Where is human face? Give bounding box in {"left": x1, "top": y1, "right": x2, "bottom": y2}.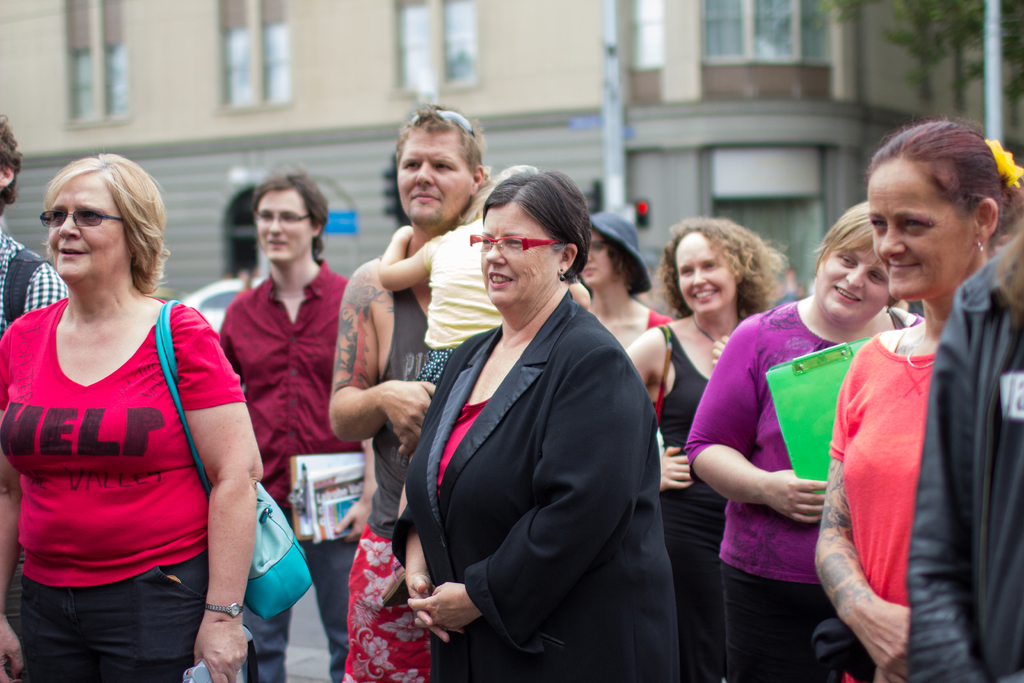
{"left": 578, "top": 235, "right": 612, "bottom": 290}.
